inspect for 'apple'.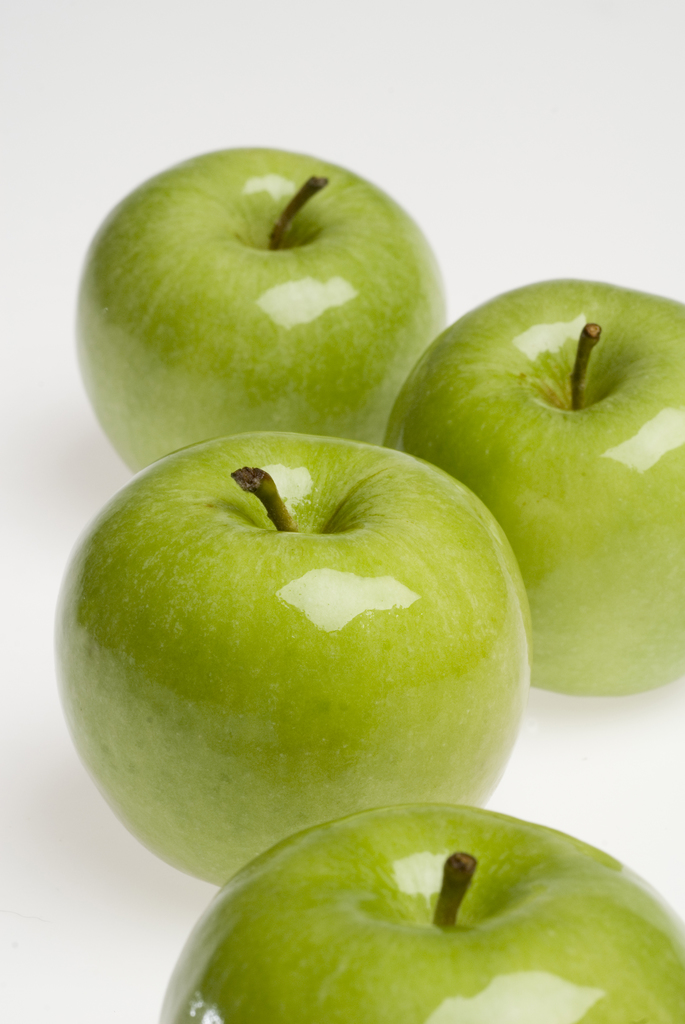
Inspection: bbox=(381, 275, 684, 700).
